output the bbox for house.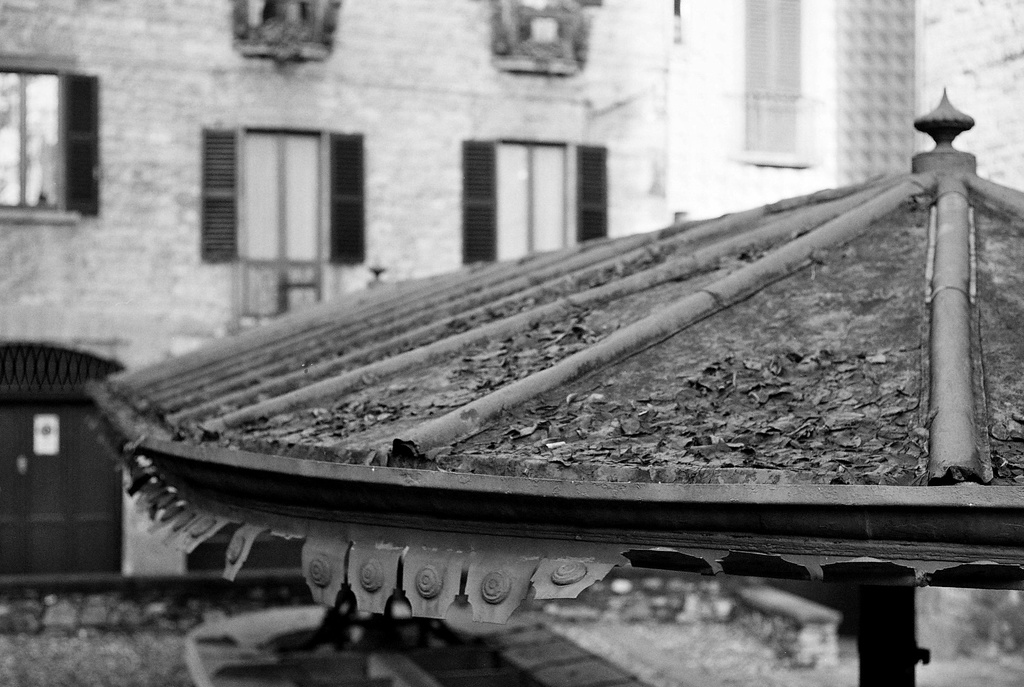
{"x1": 81, "y1": 83, "x2": 1023, "y2": 686}.
